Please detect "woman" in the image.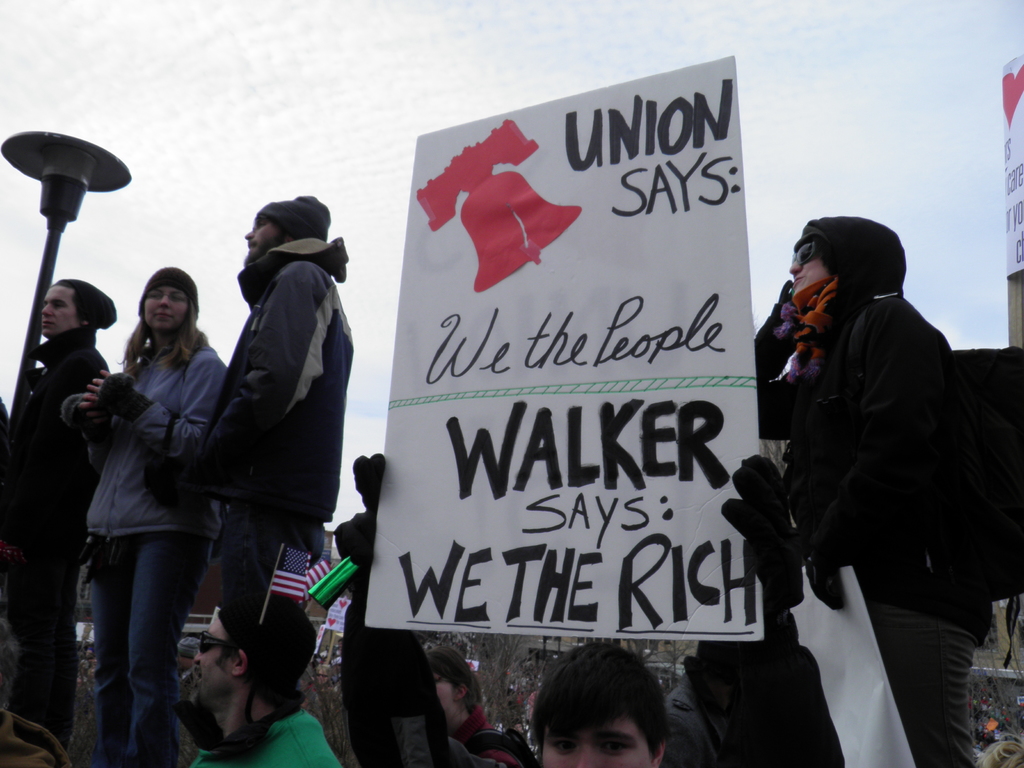
<region>72, 260, 232, 767</region>.
